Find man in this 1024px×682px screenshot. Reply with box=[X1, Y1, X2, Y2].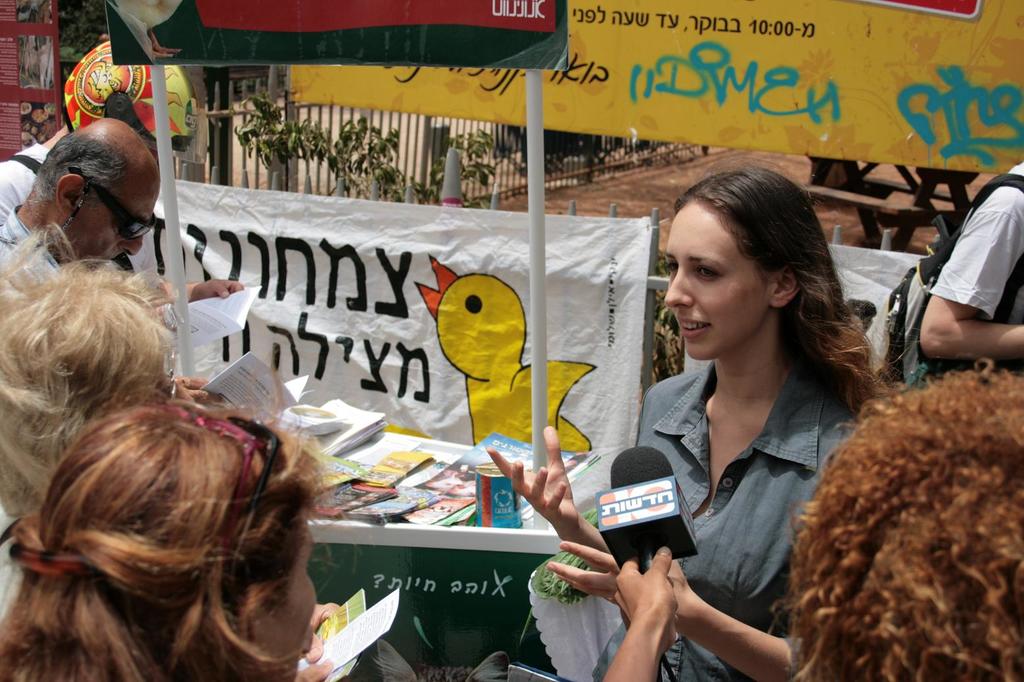
box=[0, 109, 229, 402].
